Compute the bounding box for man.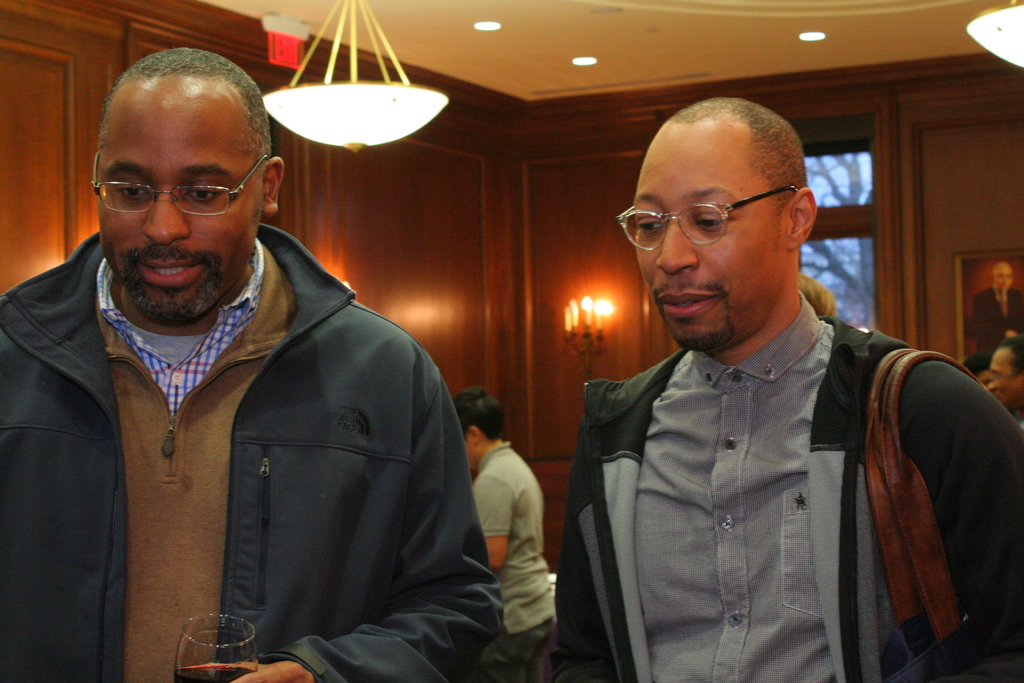
(left=529, top=104, right=1000, bottom=664).
